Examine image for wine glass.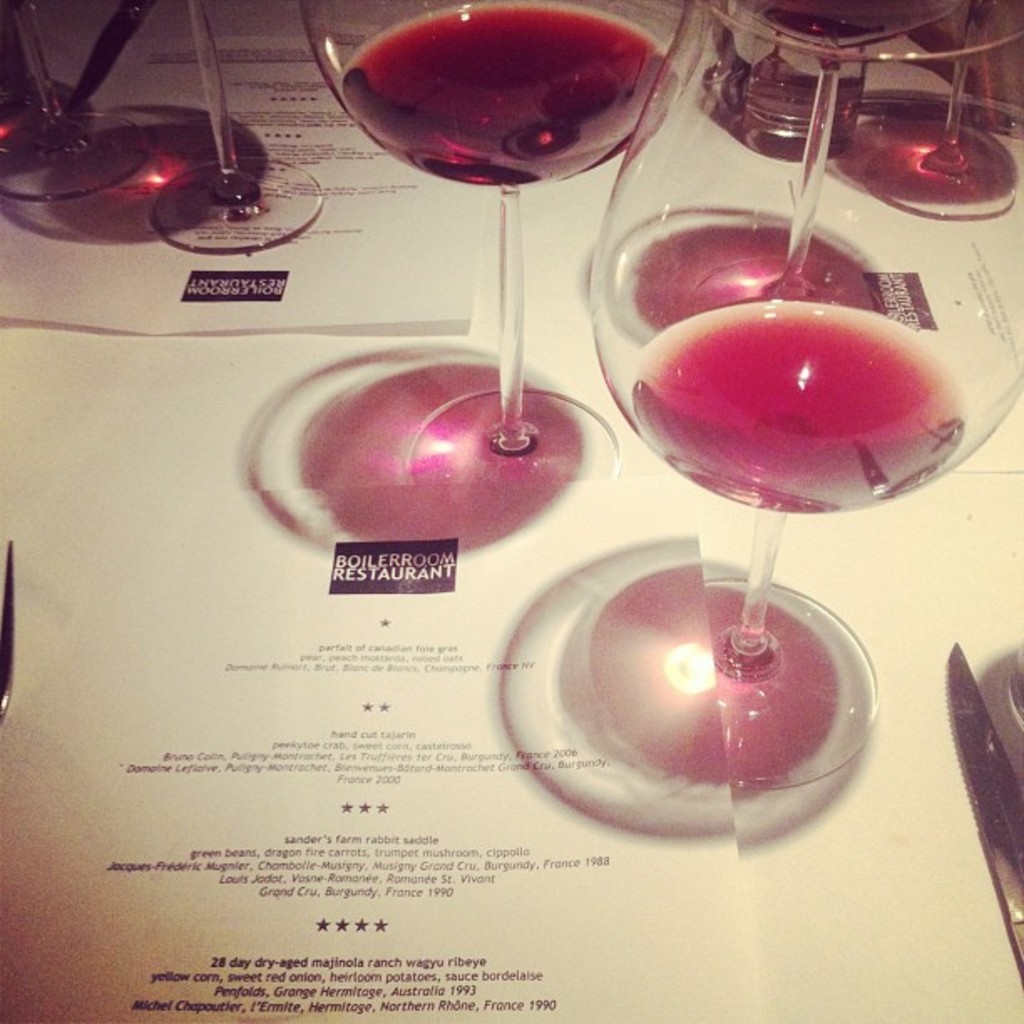
Examination result: [0, 0, 147, 196].
